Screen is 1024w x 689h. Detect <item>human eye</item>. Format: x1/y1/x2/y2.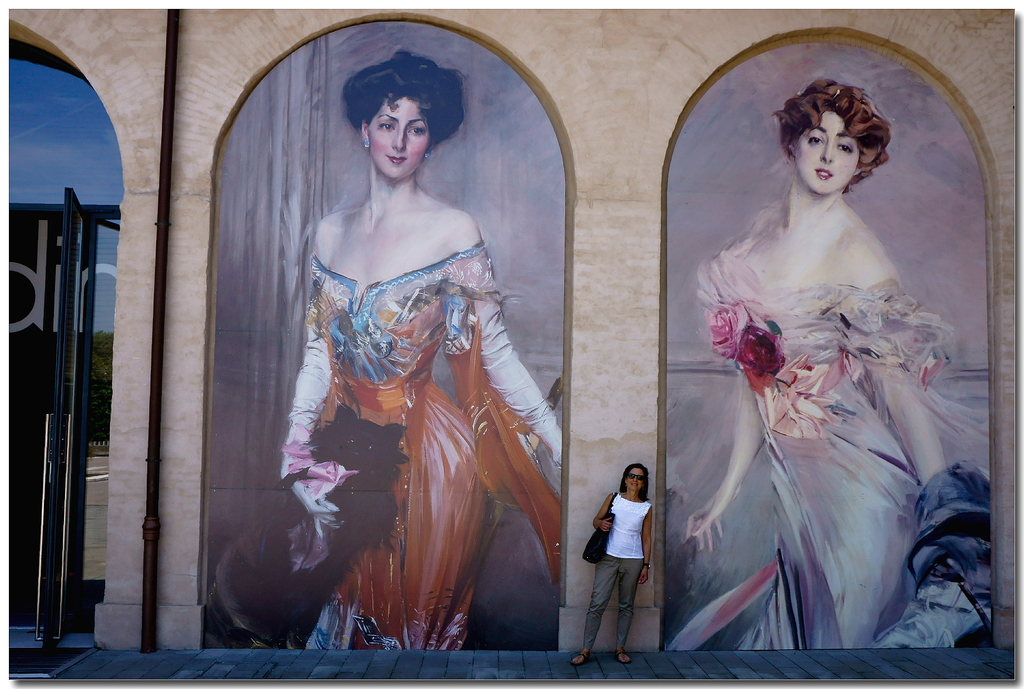
408/122/426/136.
